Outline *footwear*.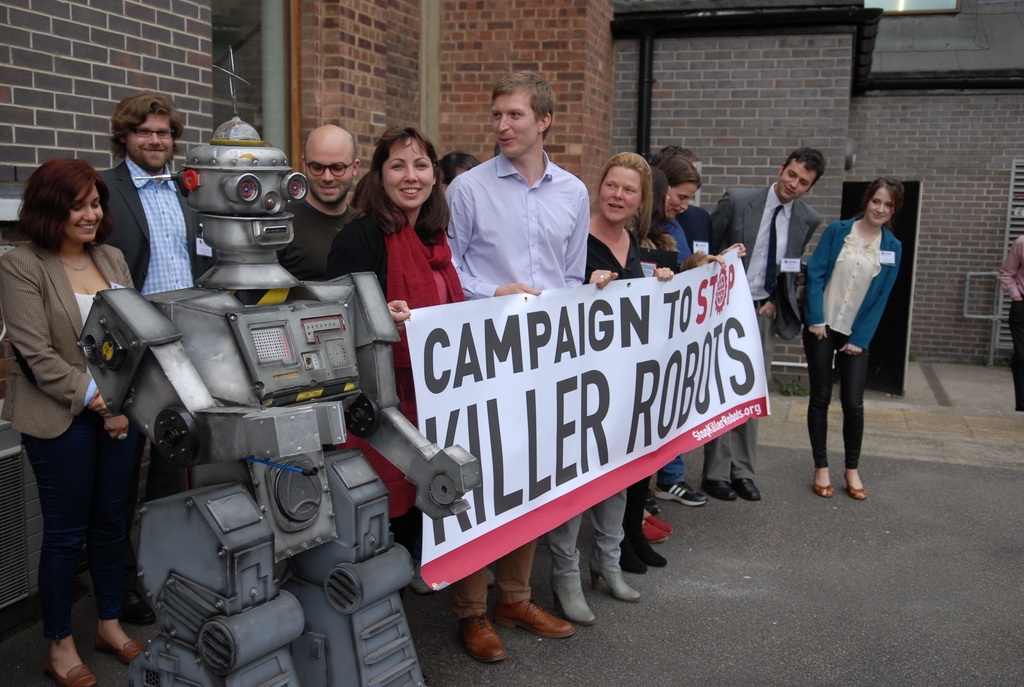
Outline: Rect(844, 472, 868, 501).
